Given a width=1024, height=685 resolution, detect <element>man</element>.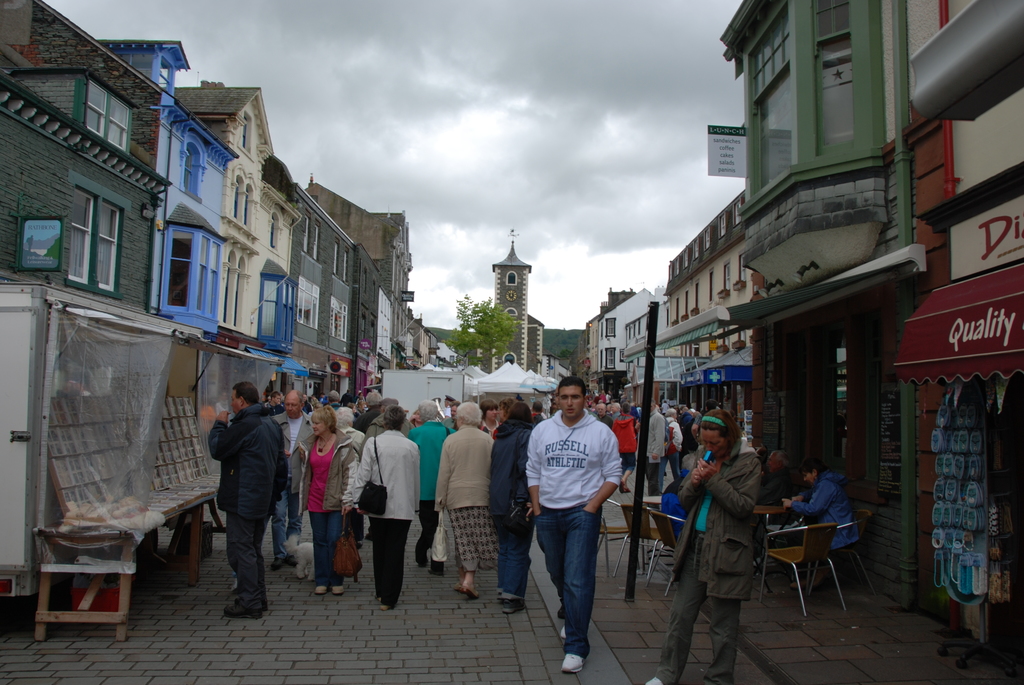
bbox=[649, 408, 760, 684].
